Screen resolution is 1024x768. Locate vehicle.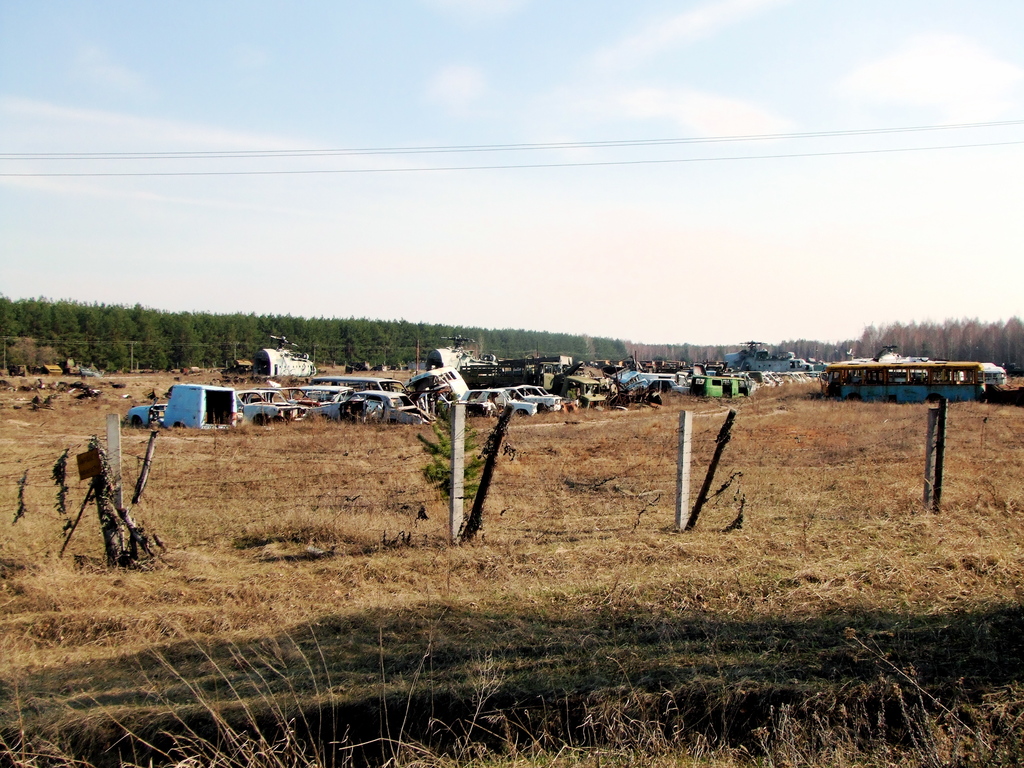
<bbox>807, 350, 980, 406</bbox>.
